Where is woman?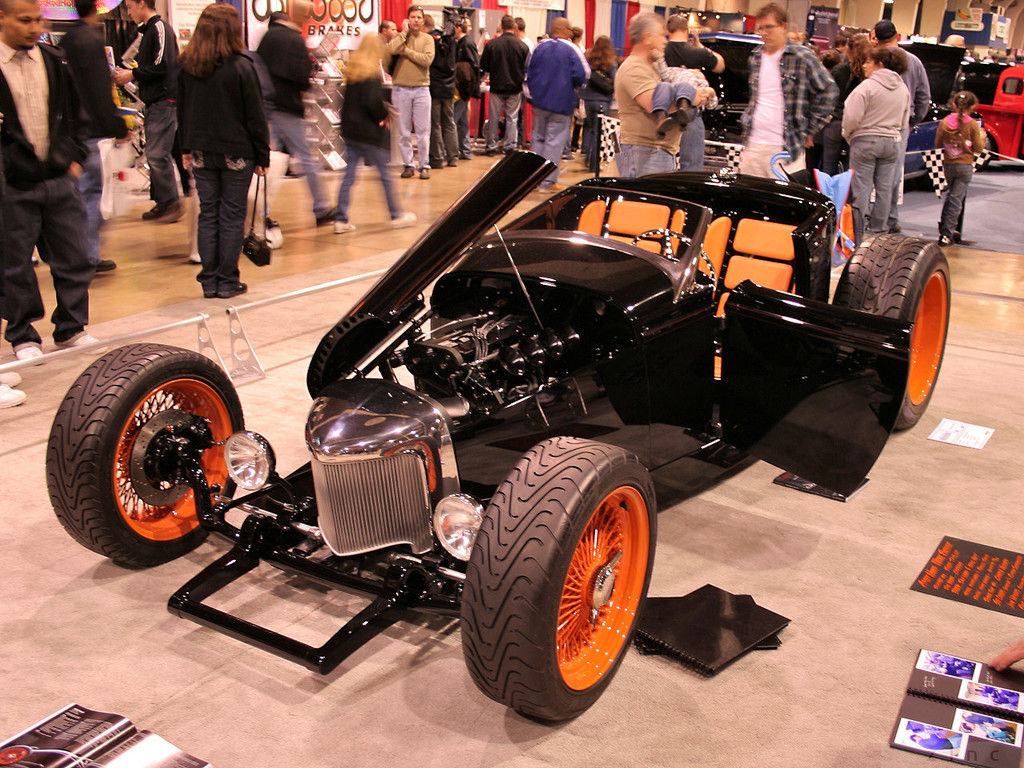
box=[838, 45, 914, 238].
